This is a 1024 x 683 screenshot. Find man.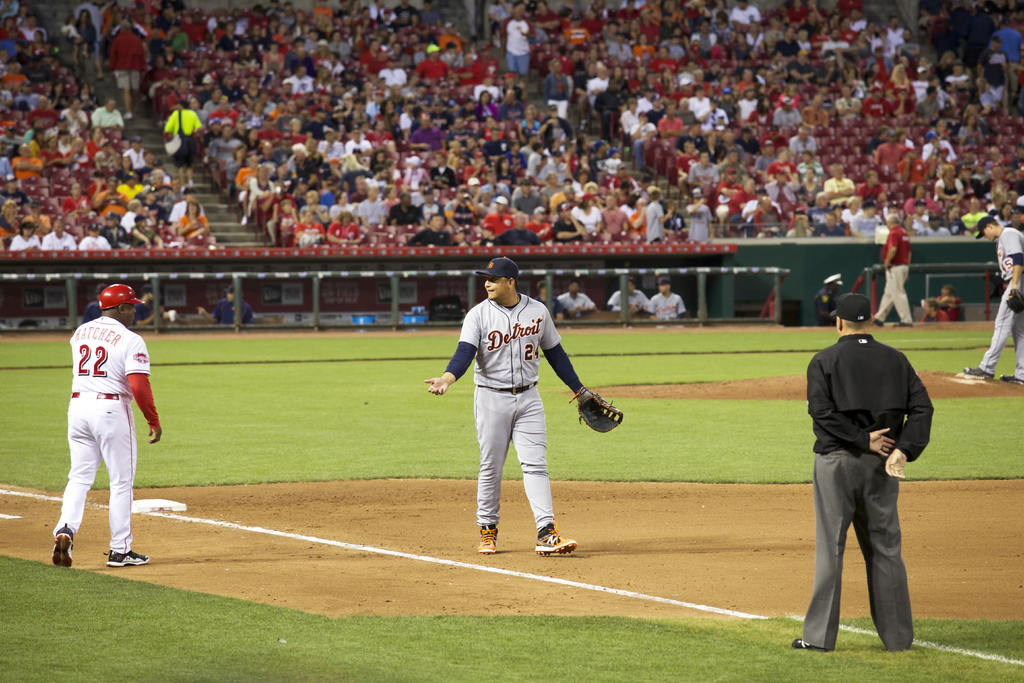
Bounding box: bbox(58, 97, 90, 124).
